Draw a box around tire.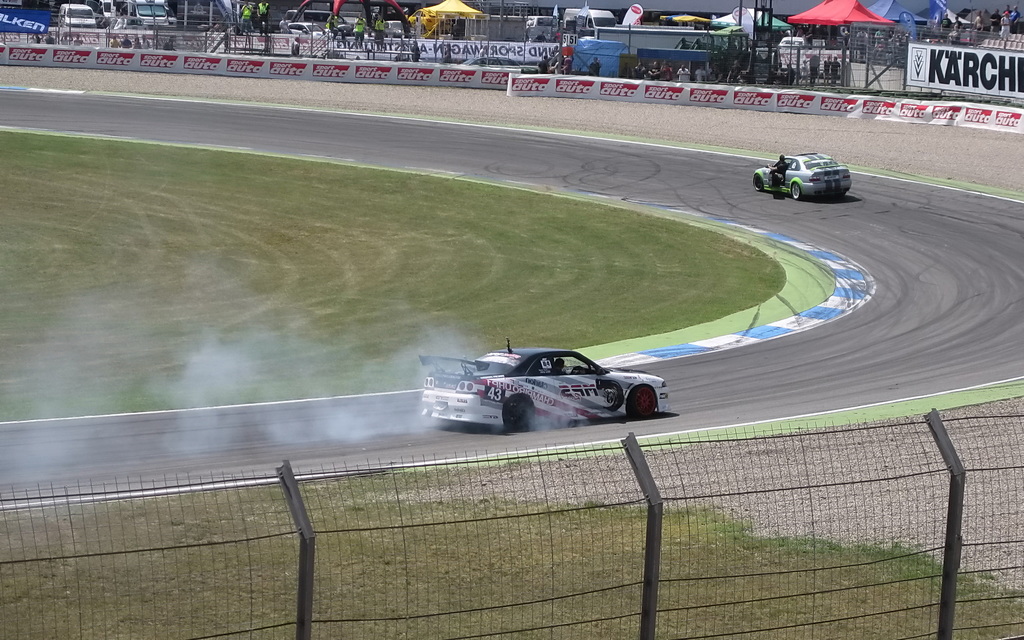
rect(500, 395, 531, 427).
